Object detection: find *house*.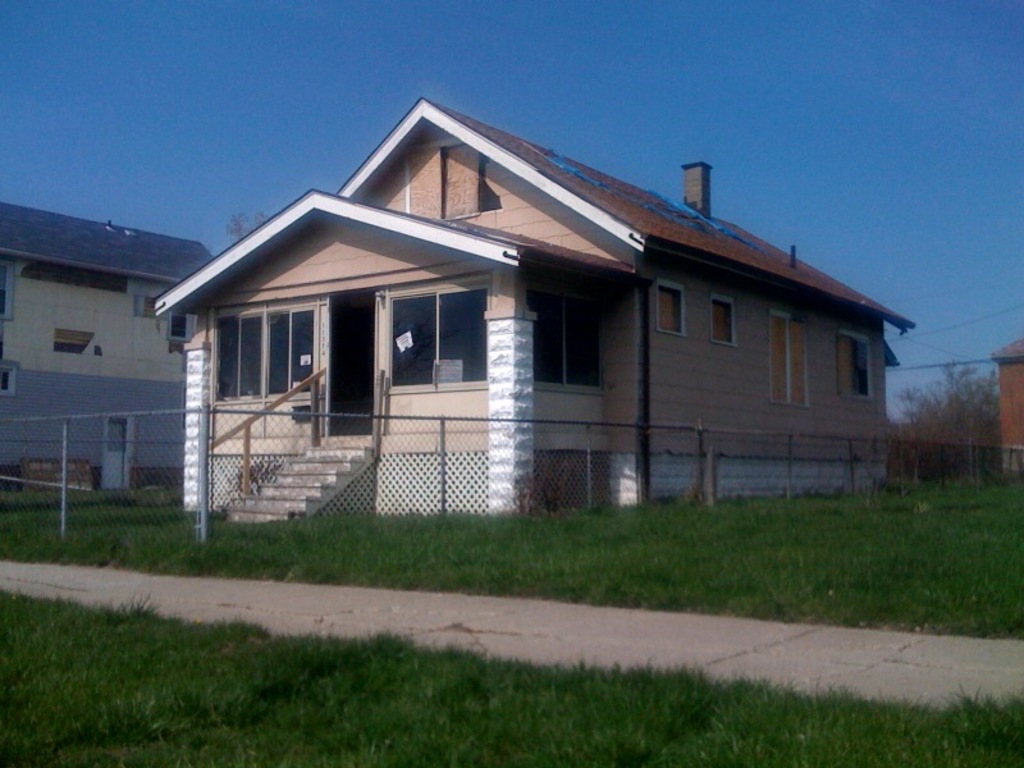
{"left": 980, "top": 307, "right": 1023, "bottom": 484}.
